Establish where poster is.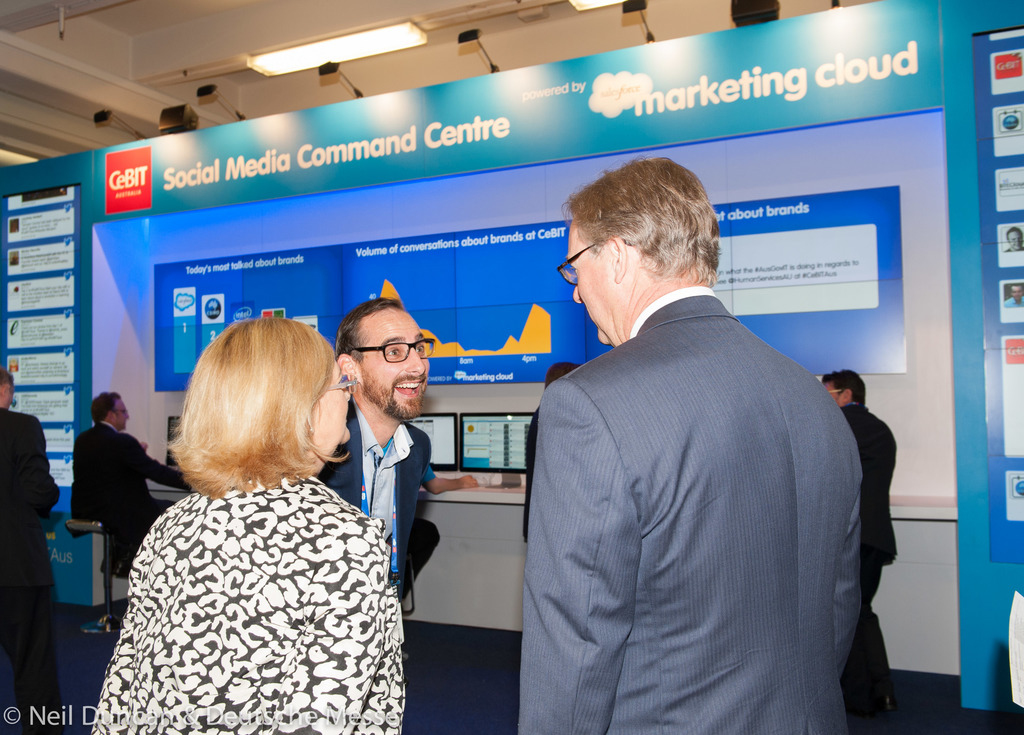
Established at 156 186 908 390.
